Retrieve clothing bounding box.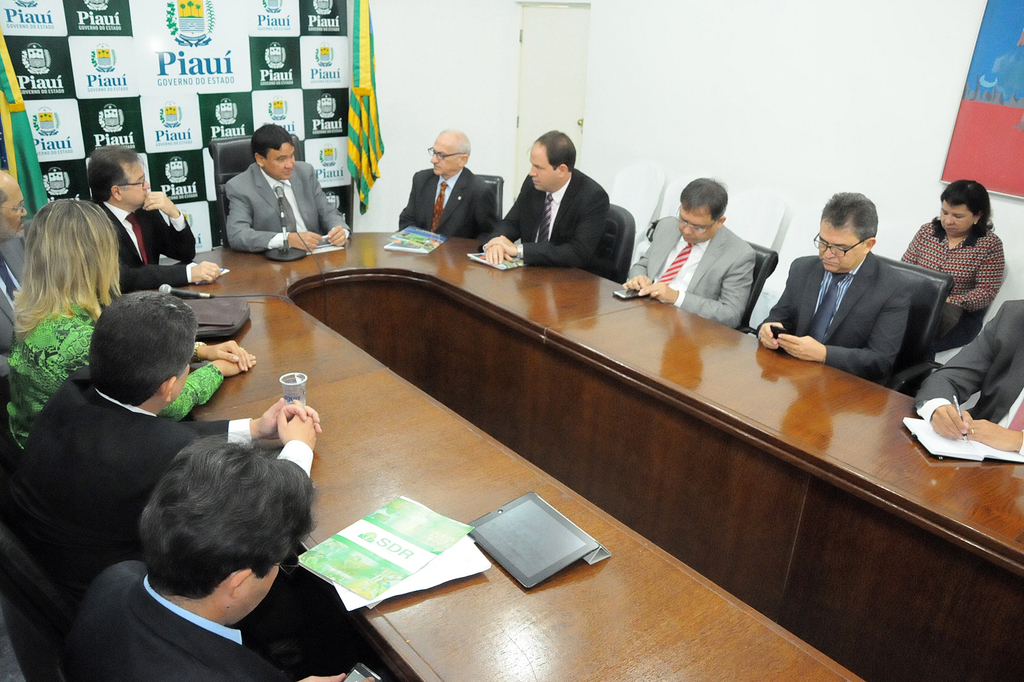
Bounding box: l=2, t=300, r=223, b=443.
